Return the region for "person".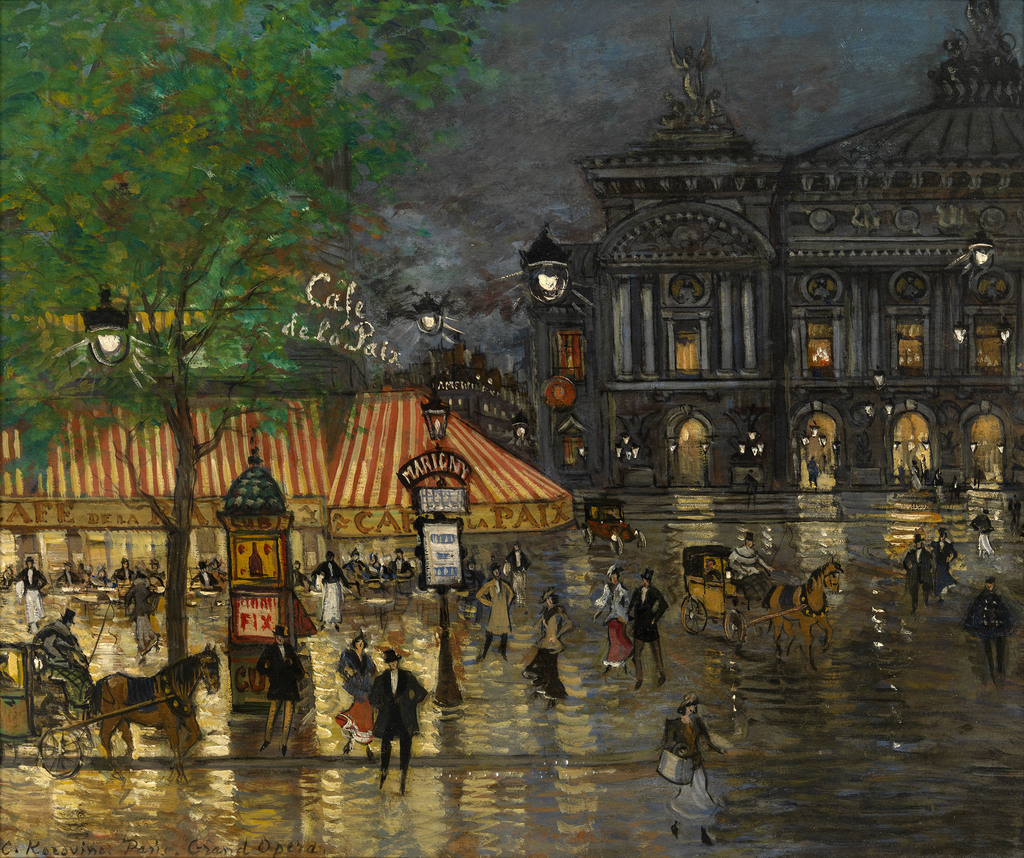
189:559:218:586.
